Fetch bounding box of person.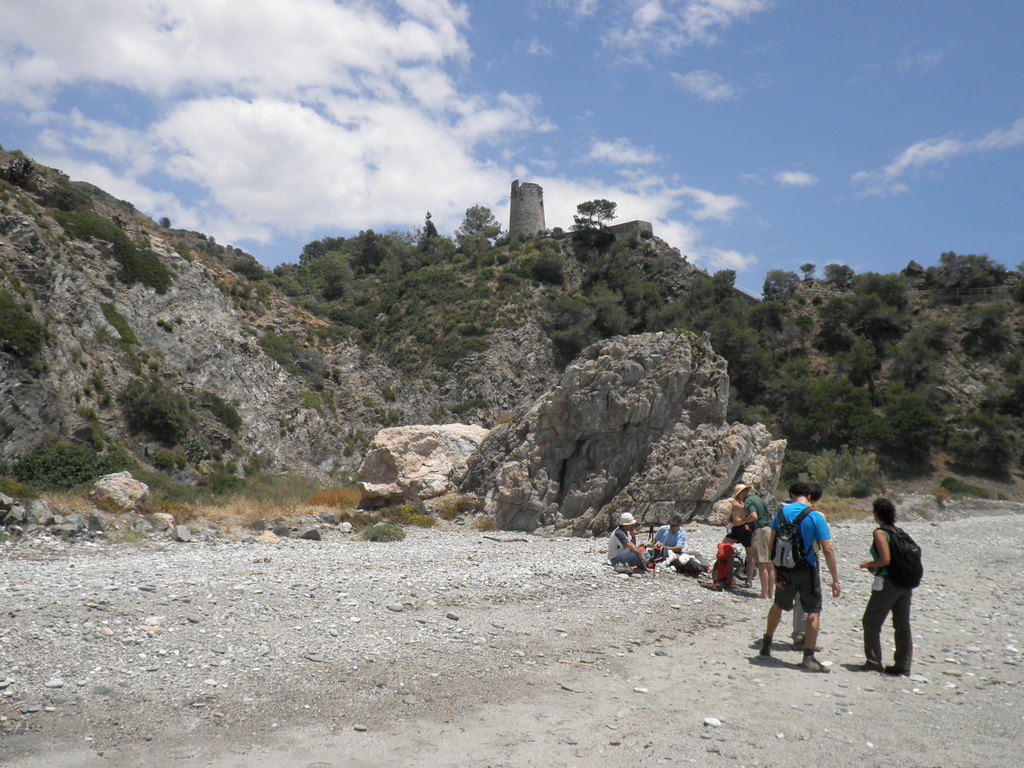
Bbox: l=732, t=484, r=770, b=585.
